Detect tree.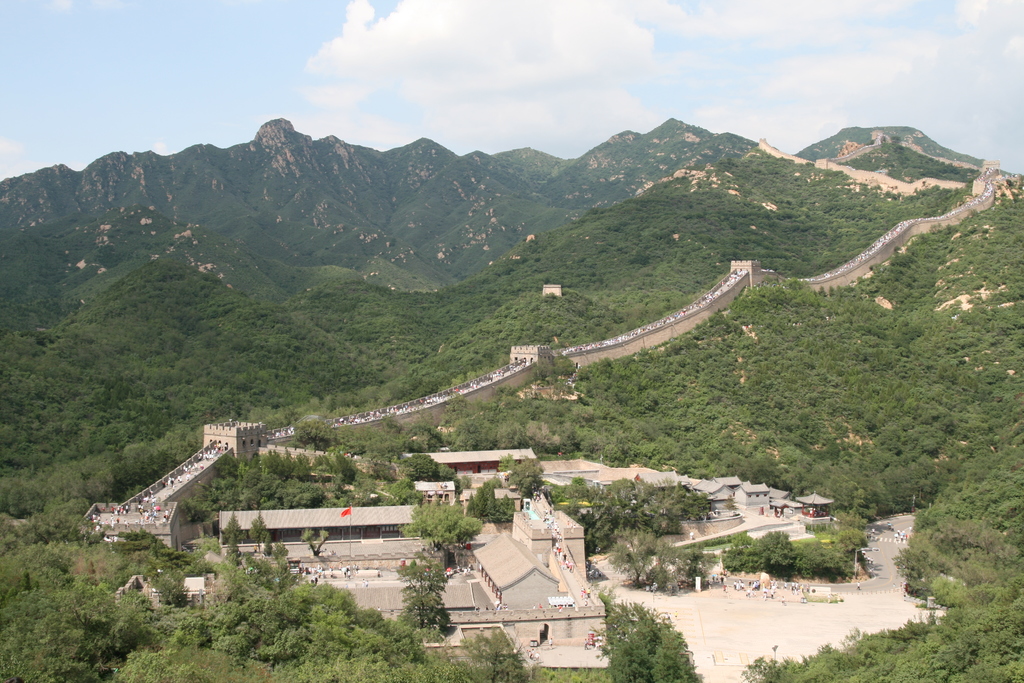
Detected at crop(590, 598, 701, 682).
